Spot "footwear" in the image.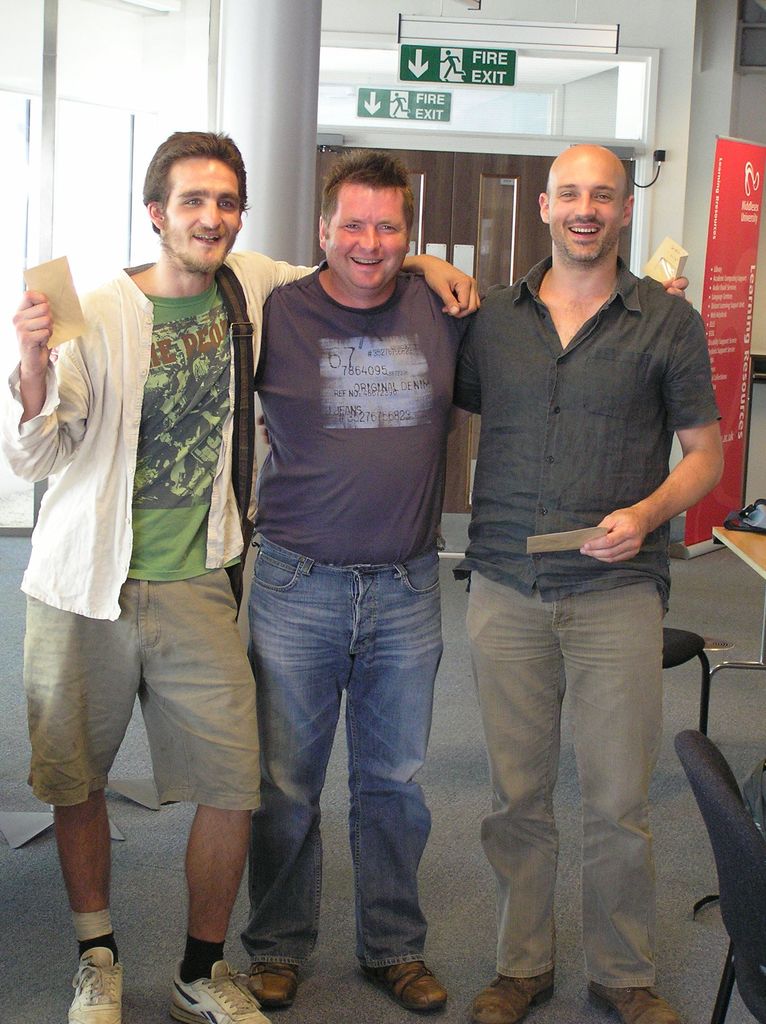
"footwear" found at crop(67, 947, 122, 1023).
